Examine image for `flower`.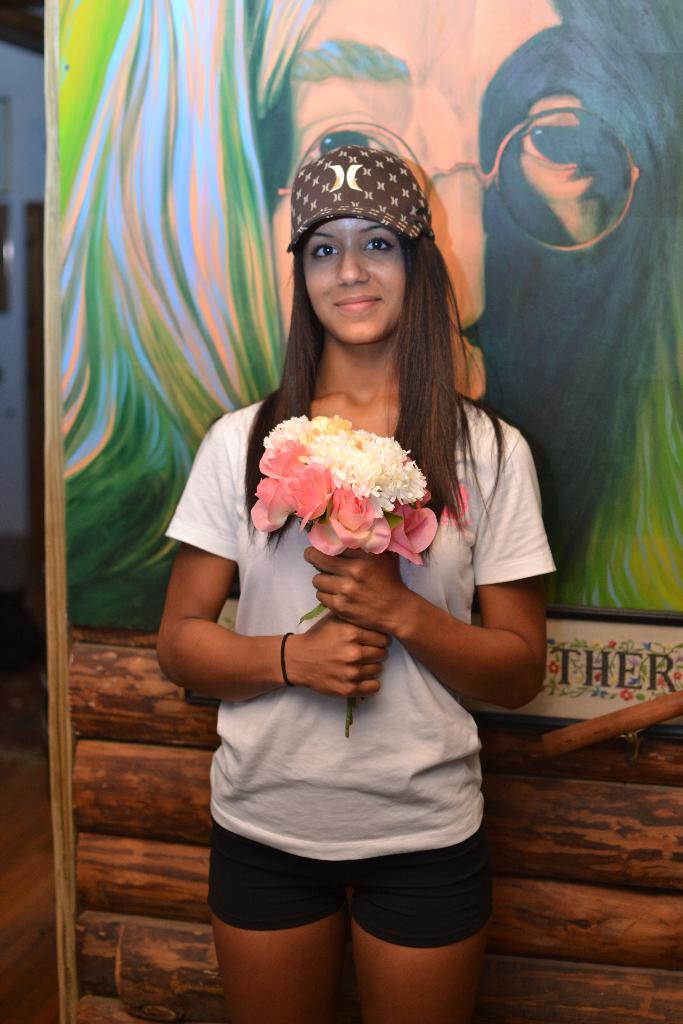
Examination result: left=386, top=499, right=439, bottom=559.
